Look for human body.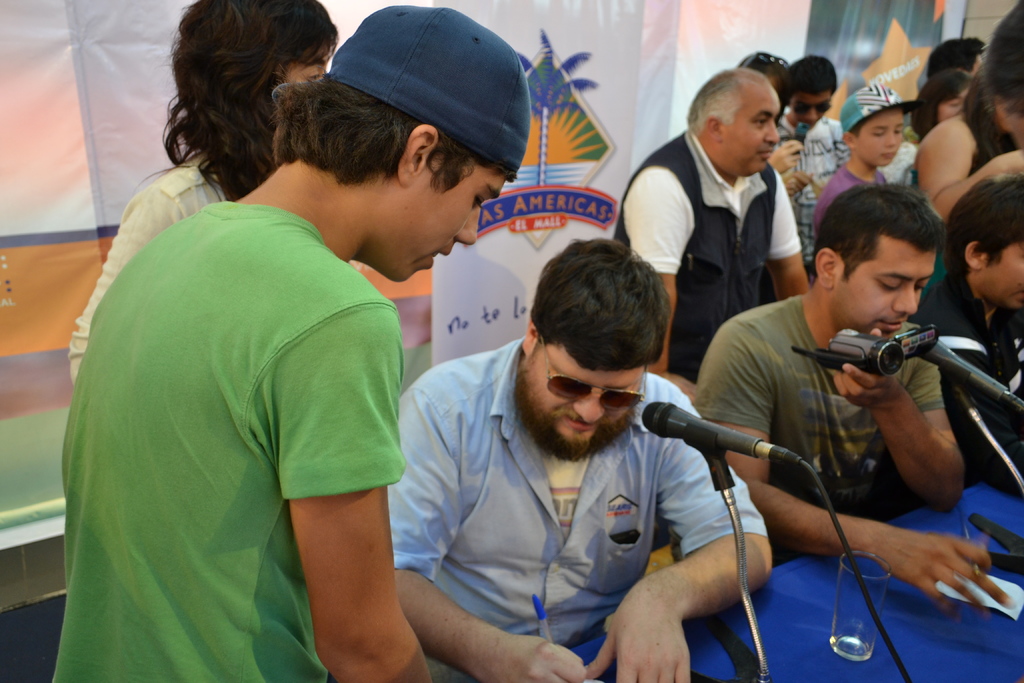
Found: [x1=68, y1=0, x2=340, y2=389].
